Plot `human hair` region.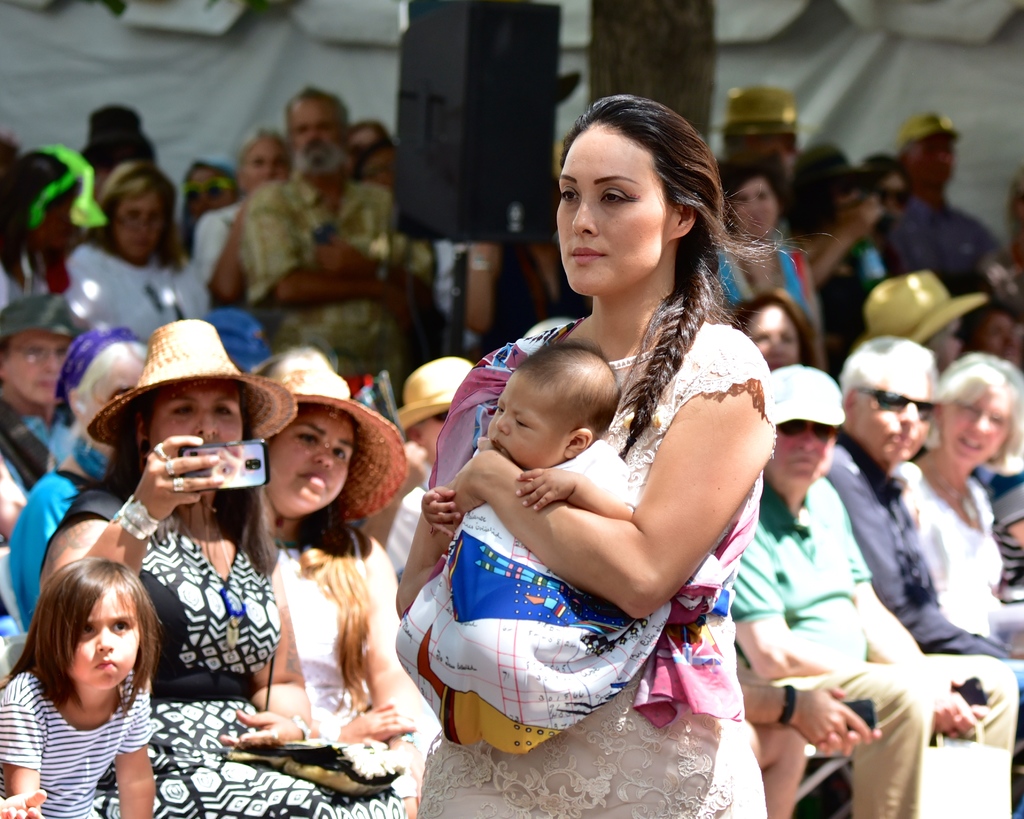
Plotted at 0/556/163/720.
